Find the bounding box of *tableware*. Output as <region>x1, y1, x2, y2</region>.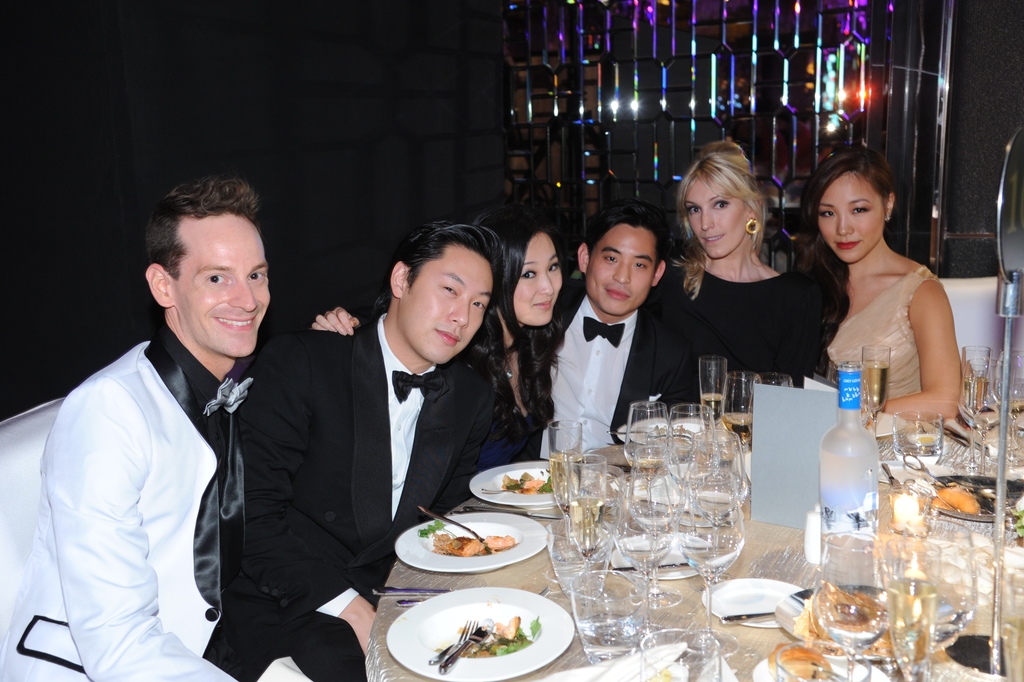
<region>351, 595, 576, 675</region>.
